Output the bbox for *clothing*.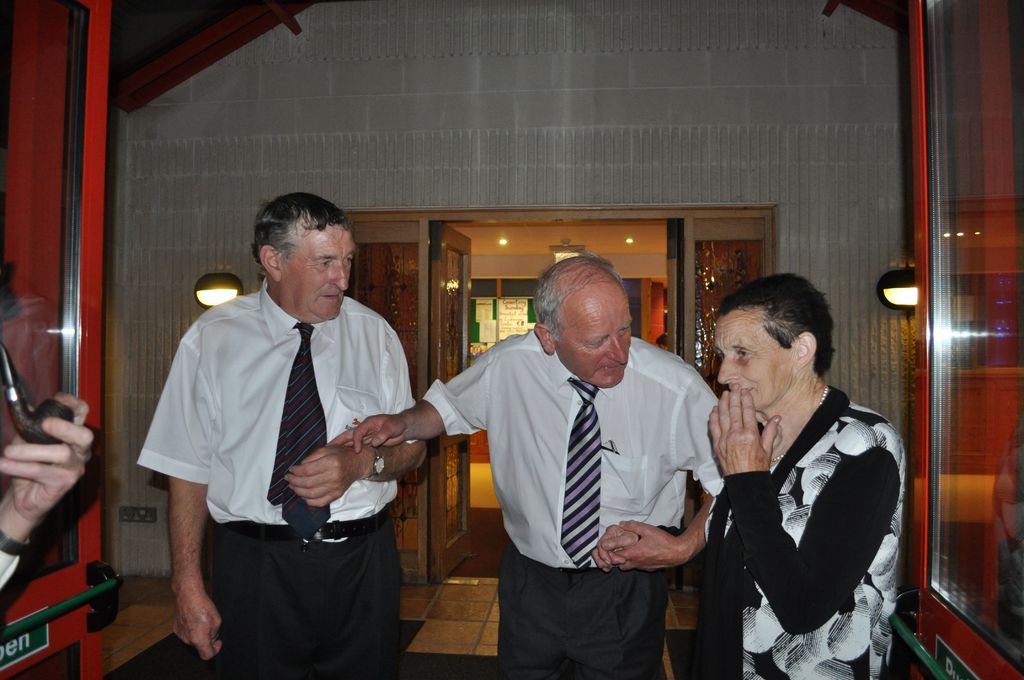
x1=163, y1=263, x2=421, y2=650.
